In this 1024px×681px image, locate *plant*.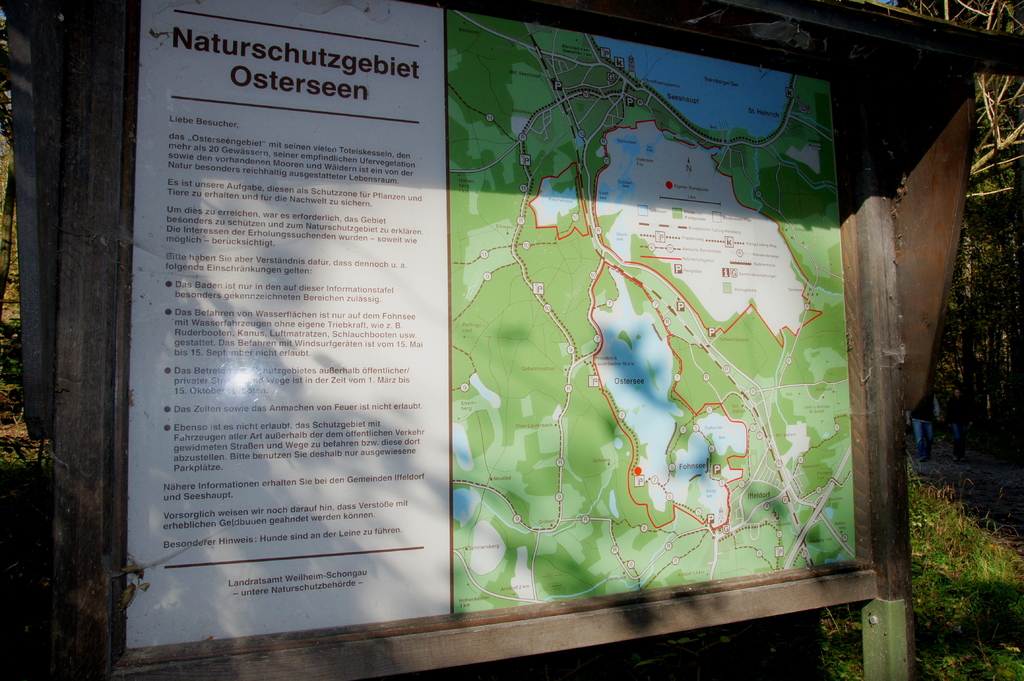
Bounding box: l=0, t=298, r=47, b=576.
